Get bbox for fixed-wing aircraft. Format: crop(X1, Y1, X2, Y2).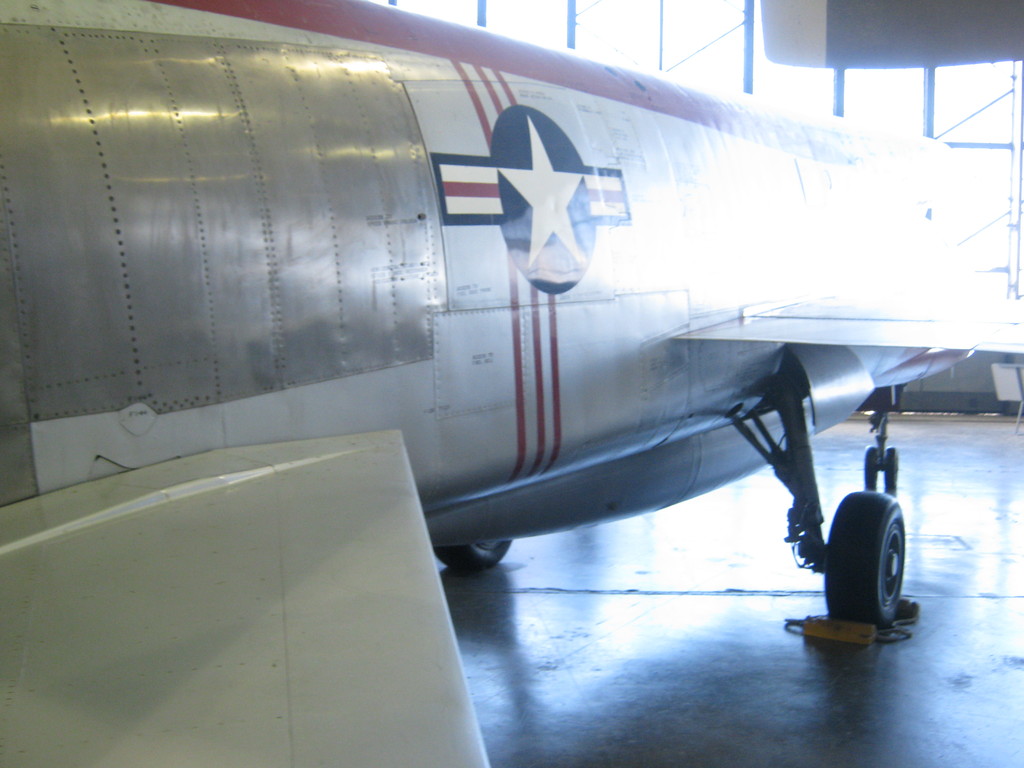
crop(0, 3, 1023, 767).
